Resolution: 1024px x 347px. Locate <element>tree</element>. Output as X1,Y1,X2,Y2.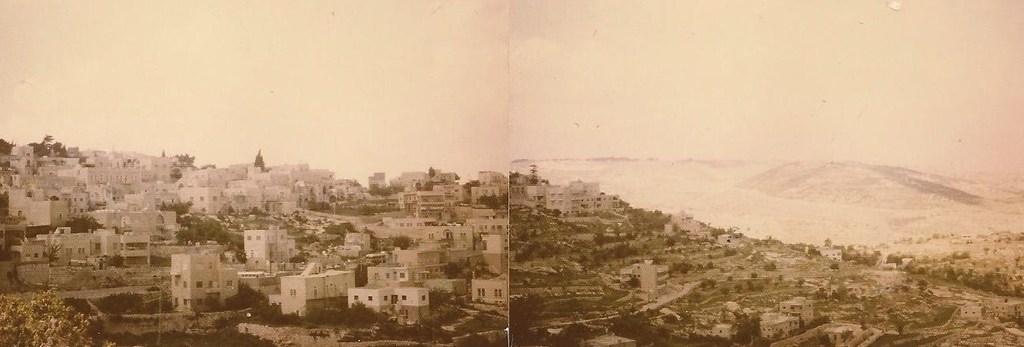
679,268,683,275.
